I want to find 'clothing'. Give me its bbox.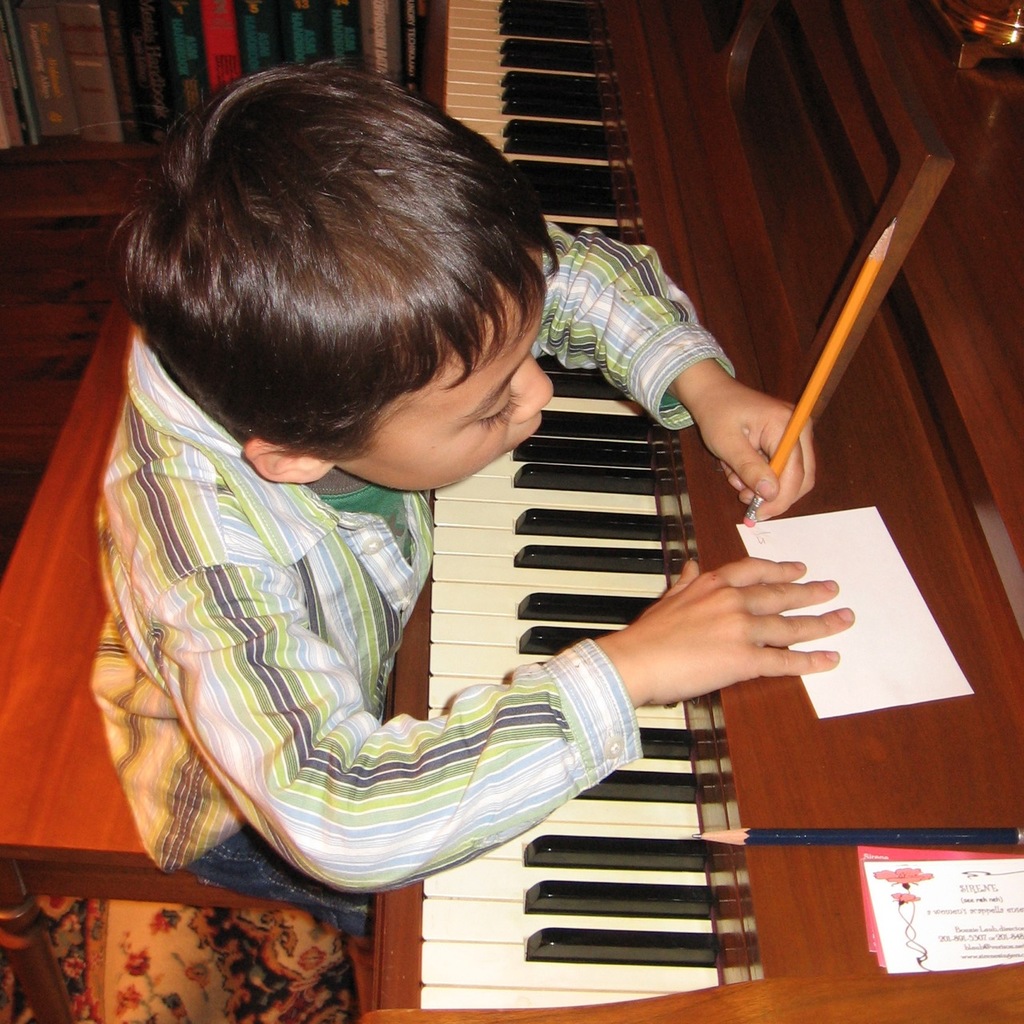
box(362, 267, 557, 502).
